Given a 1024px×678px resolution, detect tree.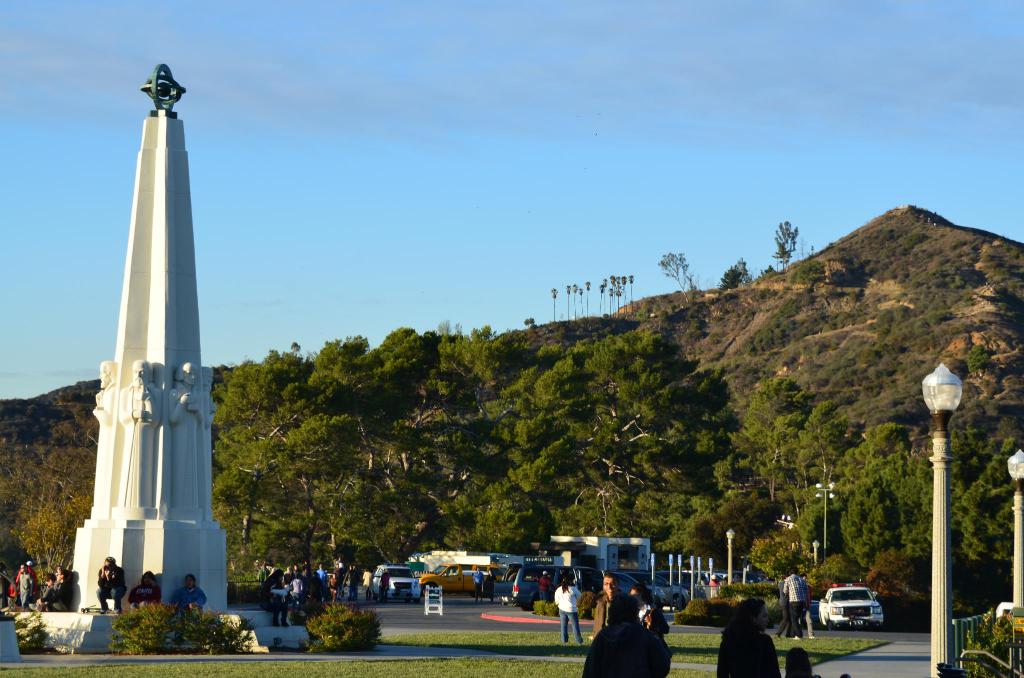
BBox(550, 287, 561, 321).
